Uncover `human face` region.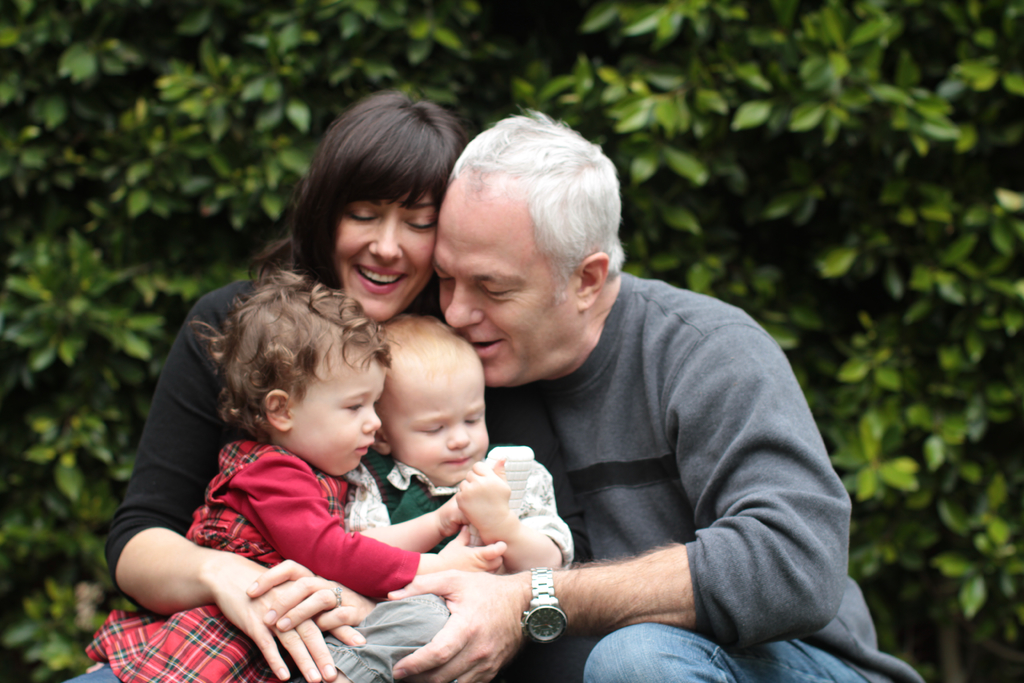
Uncovered: 380,343,489,486.
